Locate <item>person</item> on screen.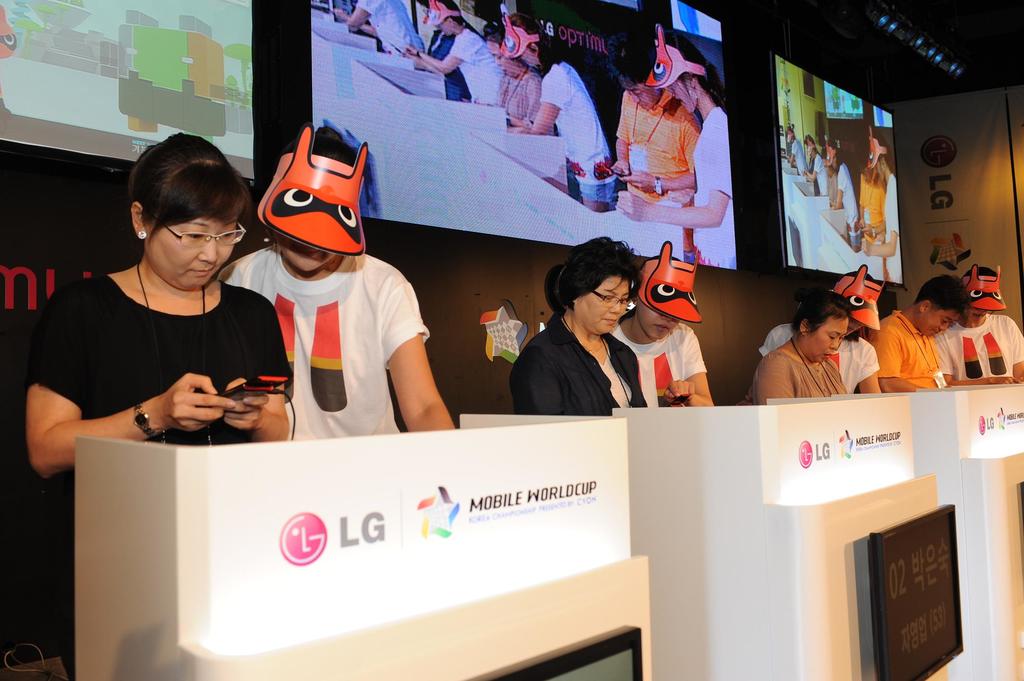
On screen at box=[13, 134, 294, 680].
